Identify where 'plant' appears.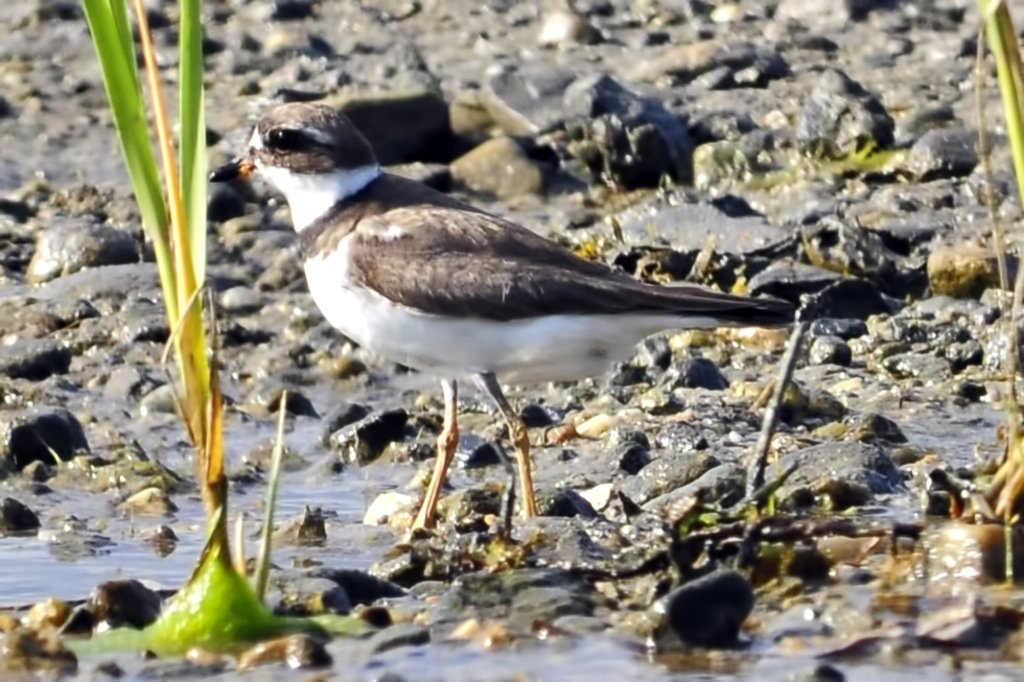
Appears at (682,143,994,220).
